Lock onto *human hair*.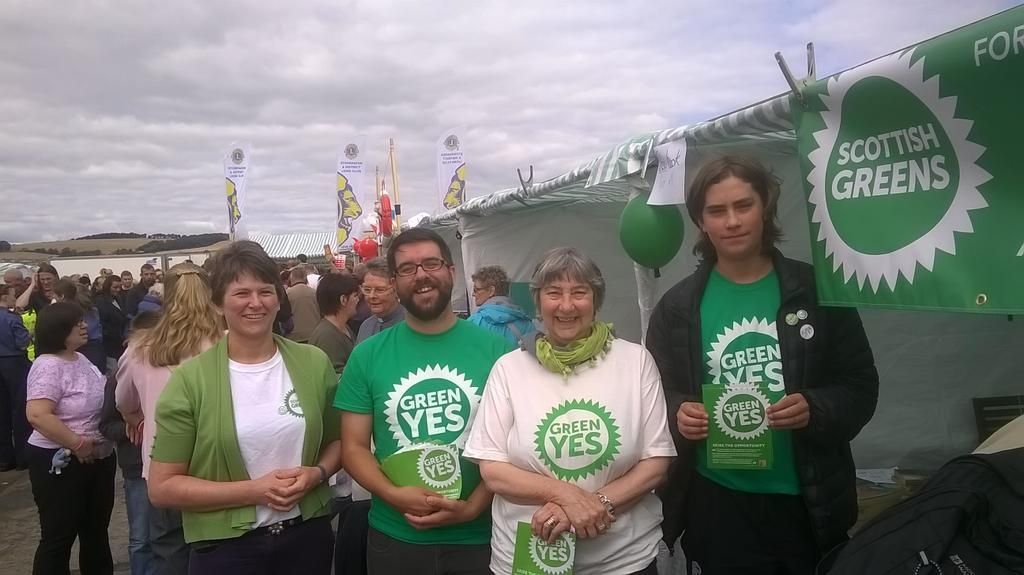
Locked: {"x1": 101, "y1": 274, "x2": 121, "y2": 300}.
